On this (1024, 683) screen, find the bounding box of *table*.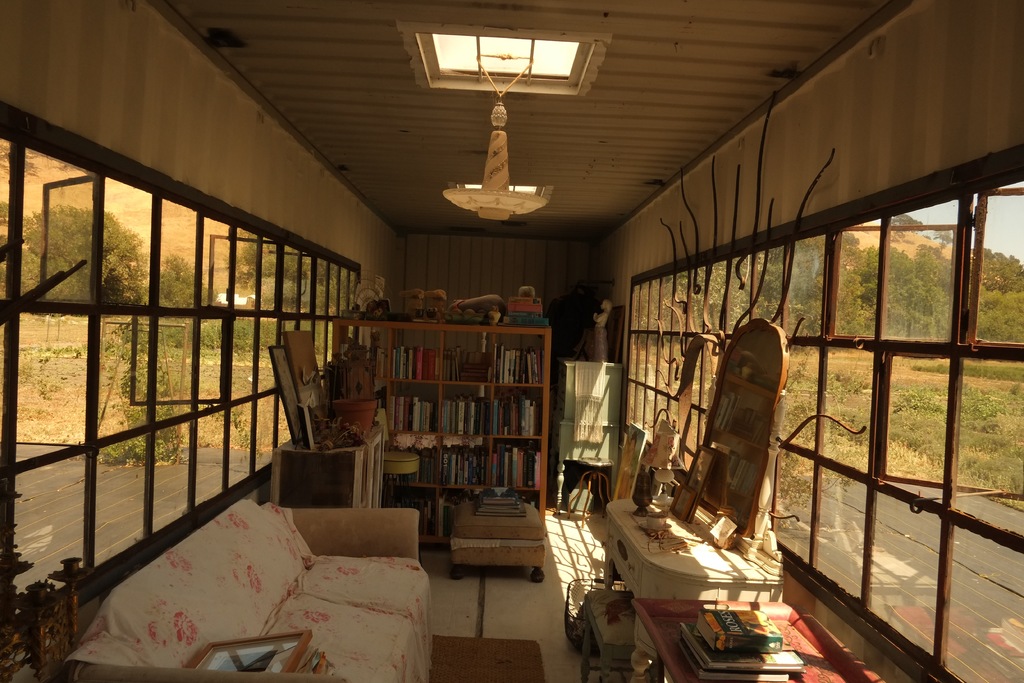
Bounding box: <region>633, 600, 881, 682</region>.
